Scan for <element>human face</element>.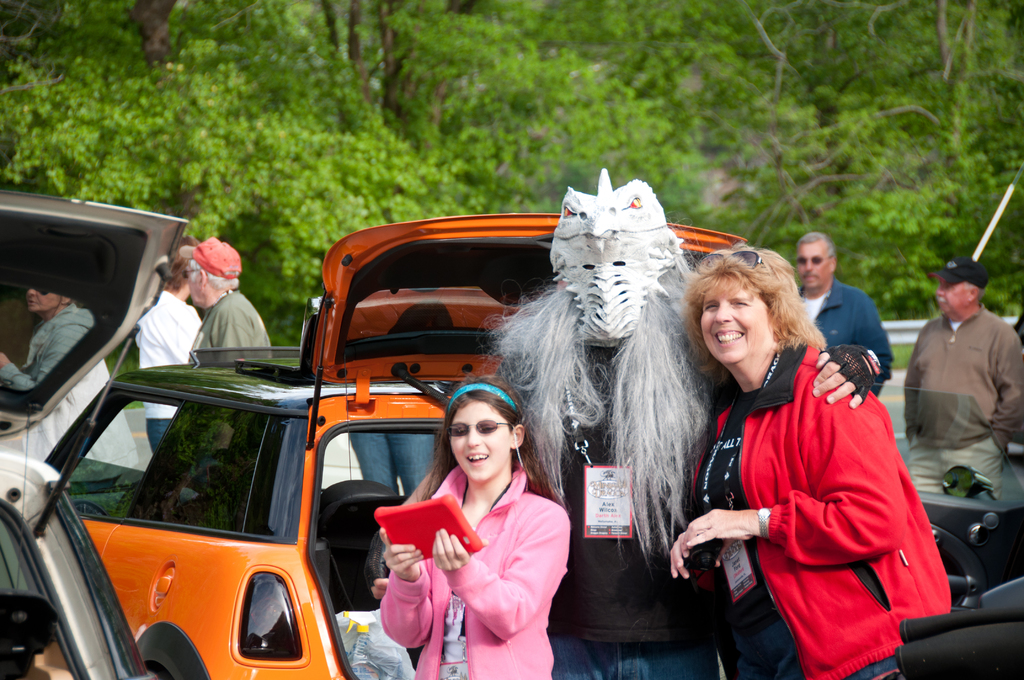
Scan result: Rect(30, 286, 63, 311).
